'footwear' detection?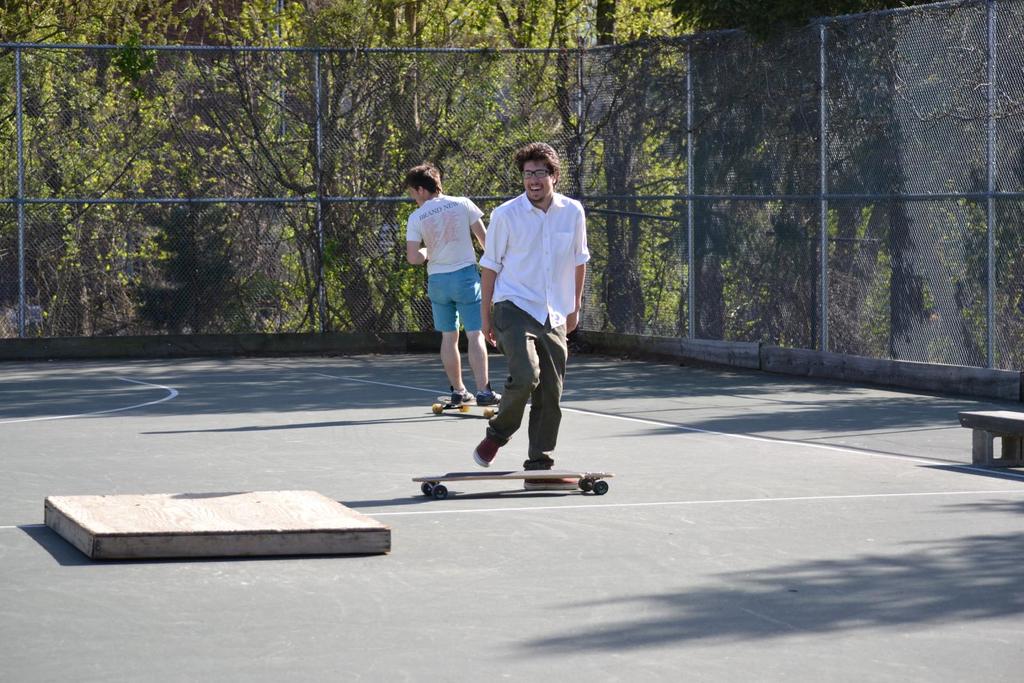
{"x1": 473, "y1": 433, "x2": 502, "y2": 470}
